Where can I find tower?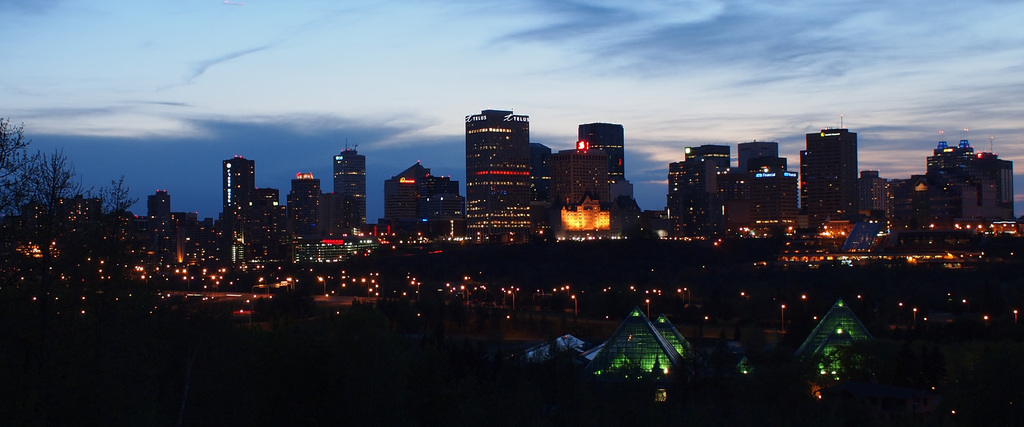
You can find it at (735,141,783,178).
